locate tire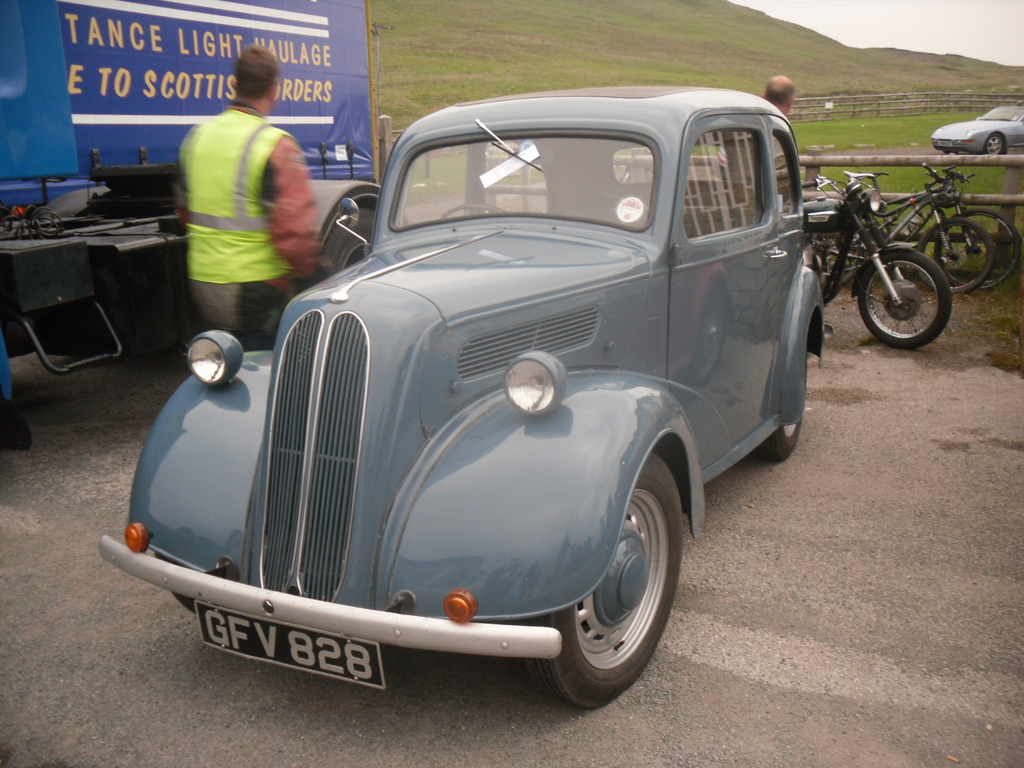
(x1=935, y1=207, x2=1020, y2=285)
